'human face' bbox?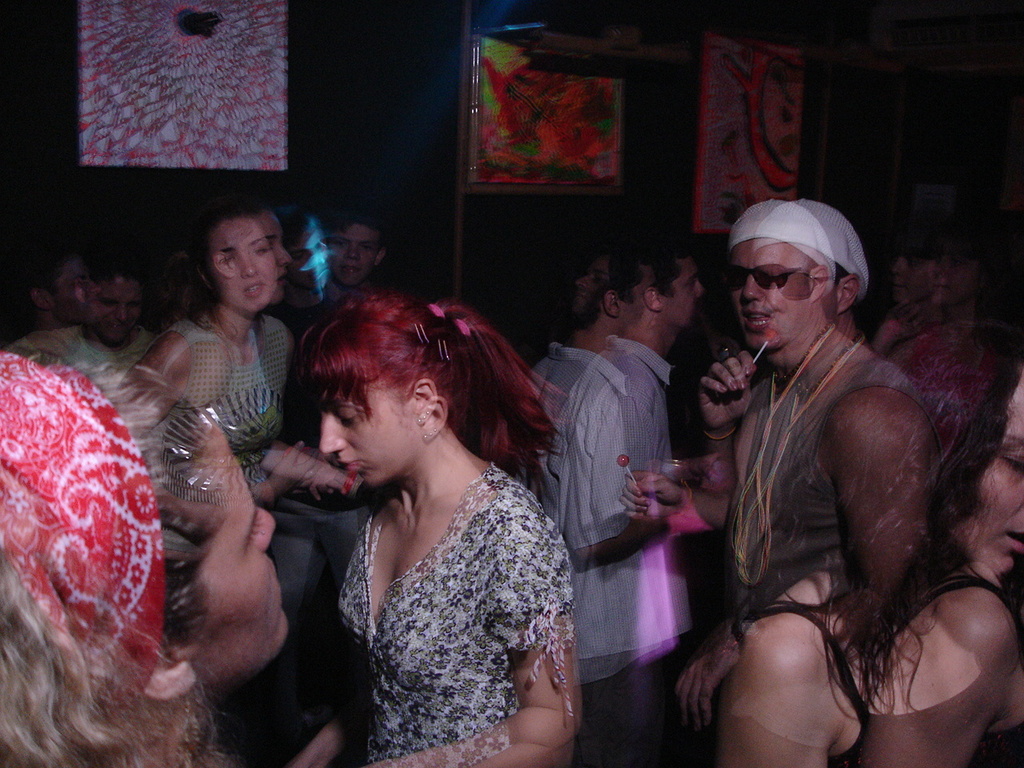
x1=962 y1=389 x2=1023 y2=570
